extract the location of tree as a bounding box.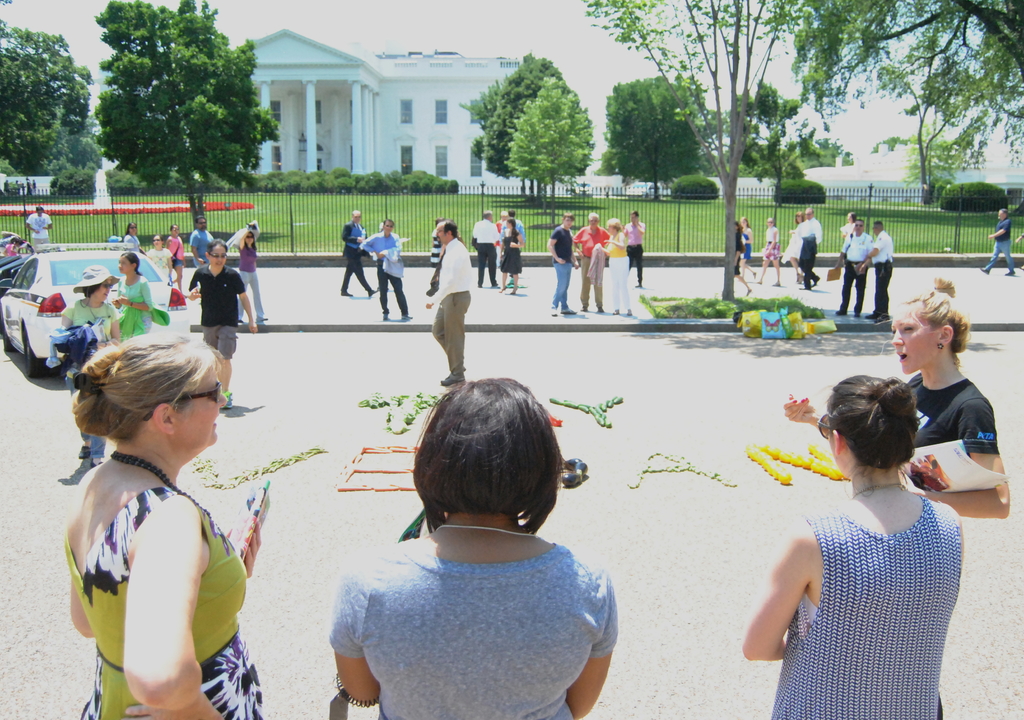
[602,75,728,197].
